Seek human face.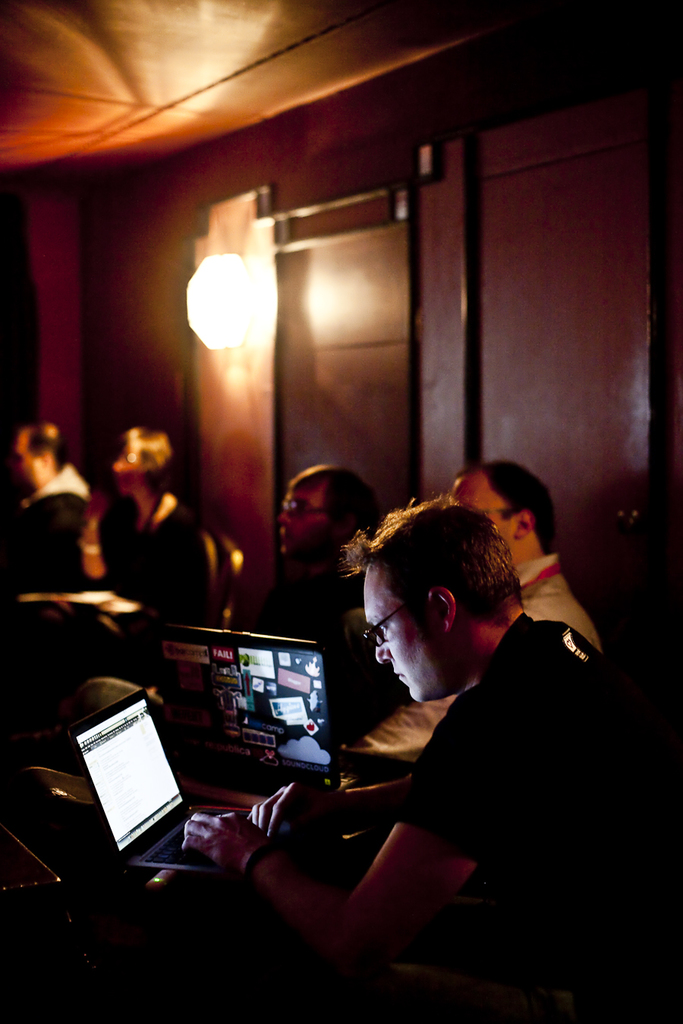
BBox(275, 484, 322, 549).
